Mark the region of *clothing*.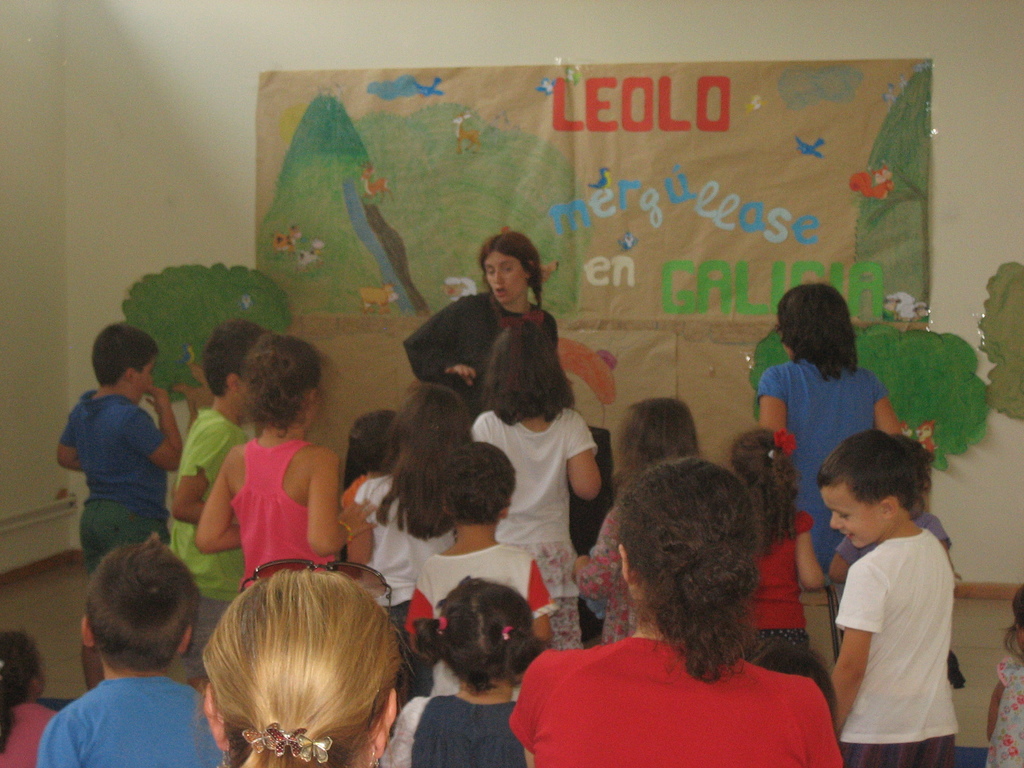
Region: box(0, 701, 67, 767).
